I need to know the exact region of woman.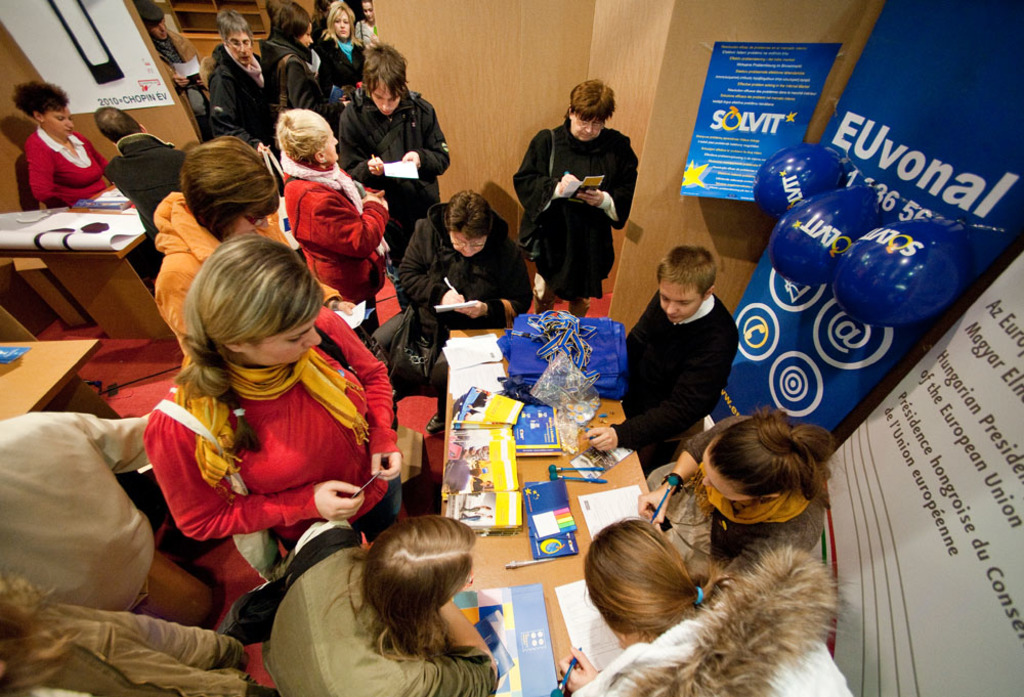
Region: detection(313, 0, 367, 98).
